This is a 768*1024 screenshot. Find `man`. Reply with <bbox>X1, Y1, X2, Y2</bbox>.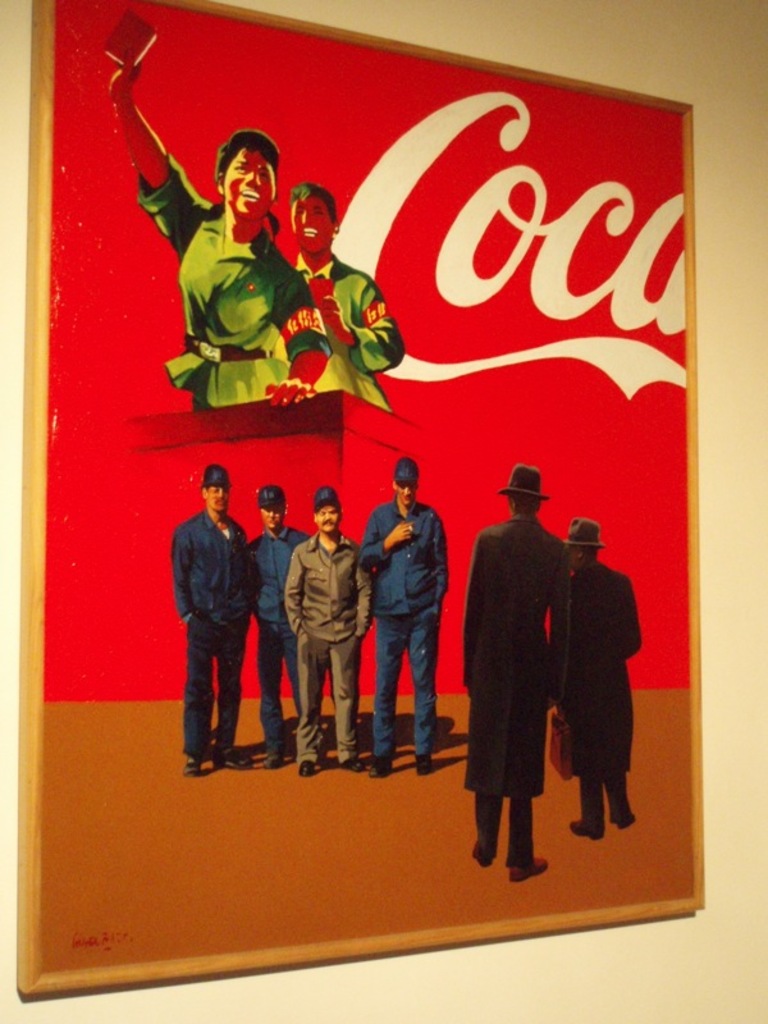
<bbox>173, 463, 248, 773</bbox>.
